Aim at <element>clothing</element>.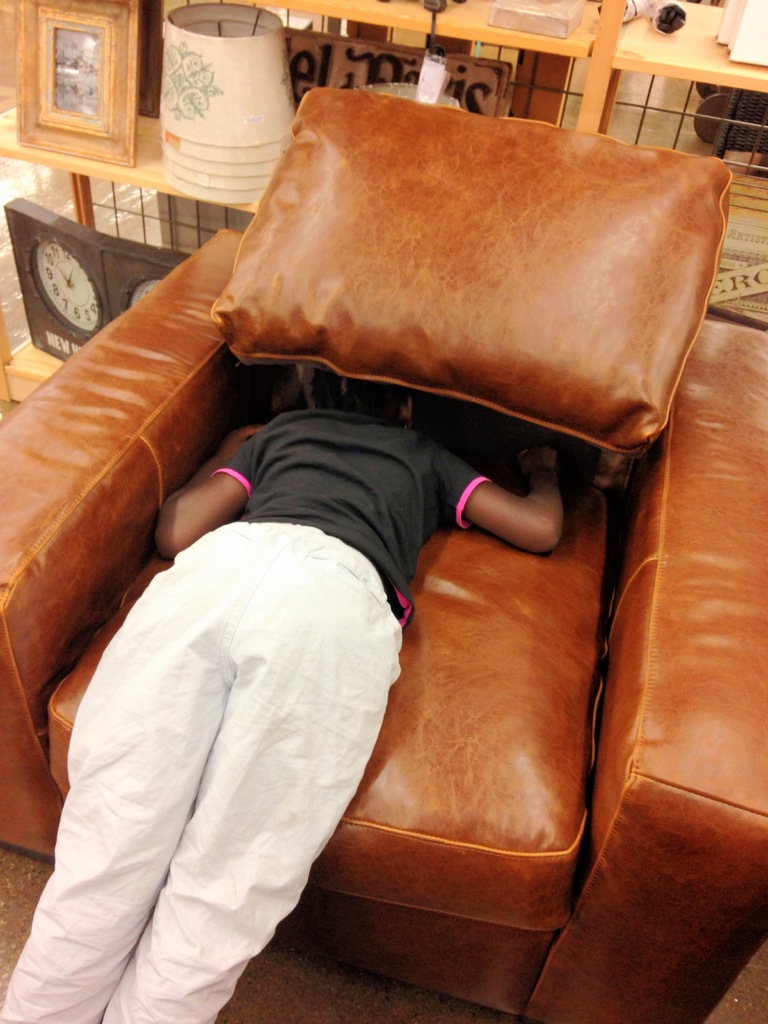
Aimed at bbox(20, 383, 441, 1023).
